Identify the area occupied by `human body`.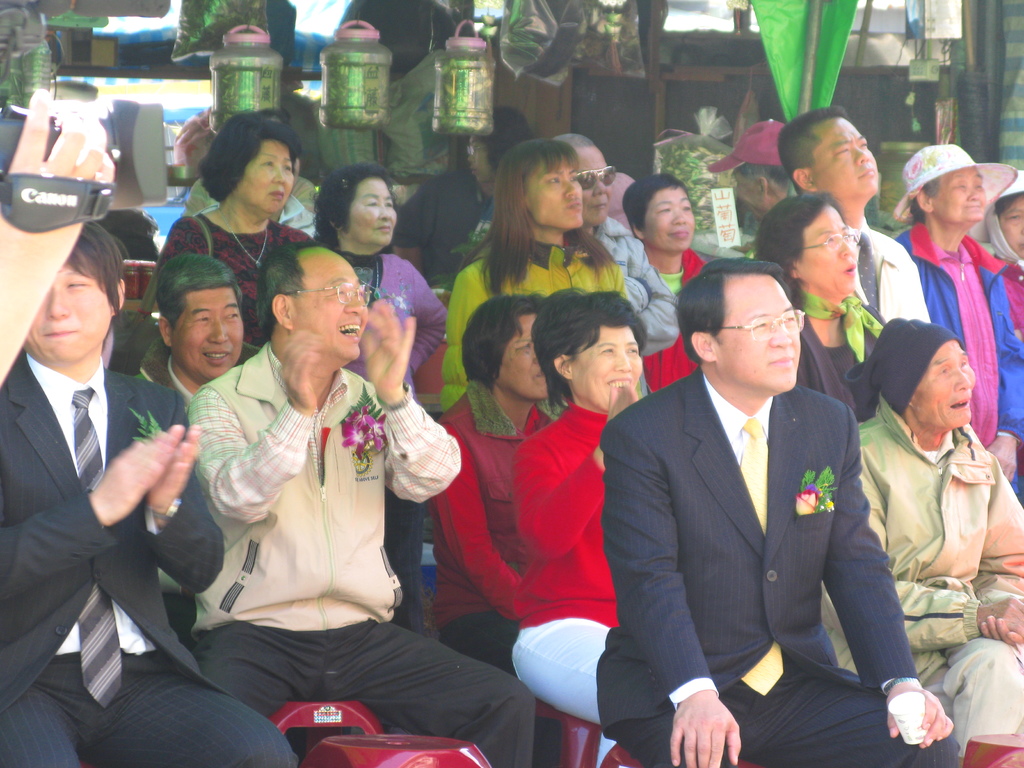
Area: bbox(513, 285, 649, 745).
